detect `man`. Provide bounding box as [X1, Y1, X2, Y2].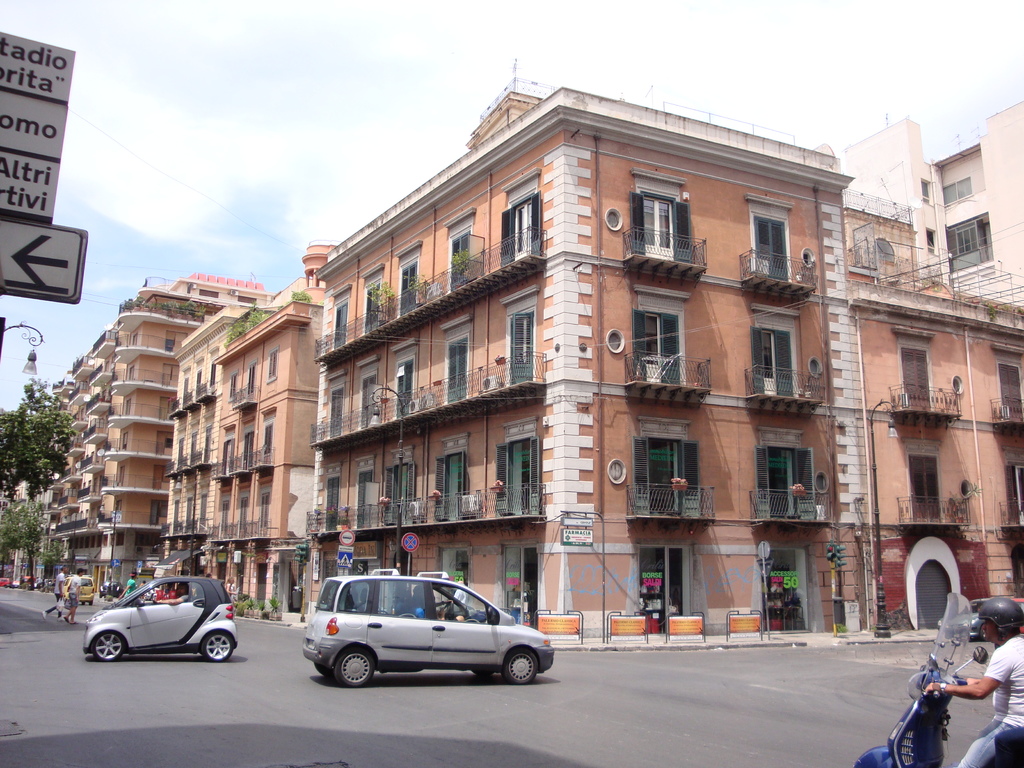
[120, 570, 134, 598].
